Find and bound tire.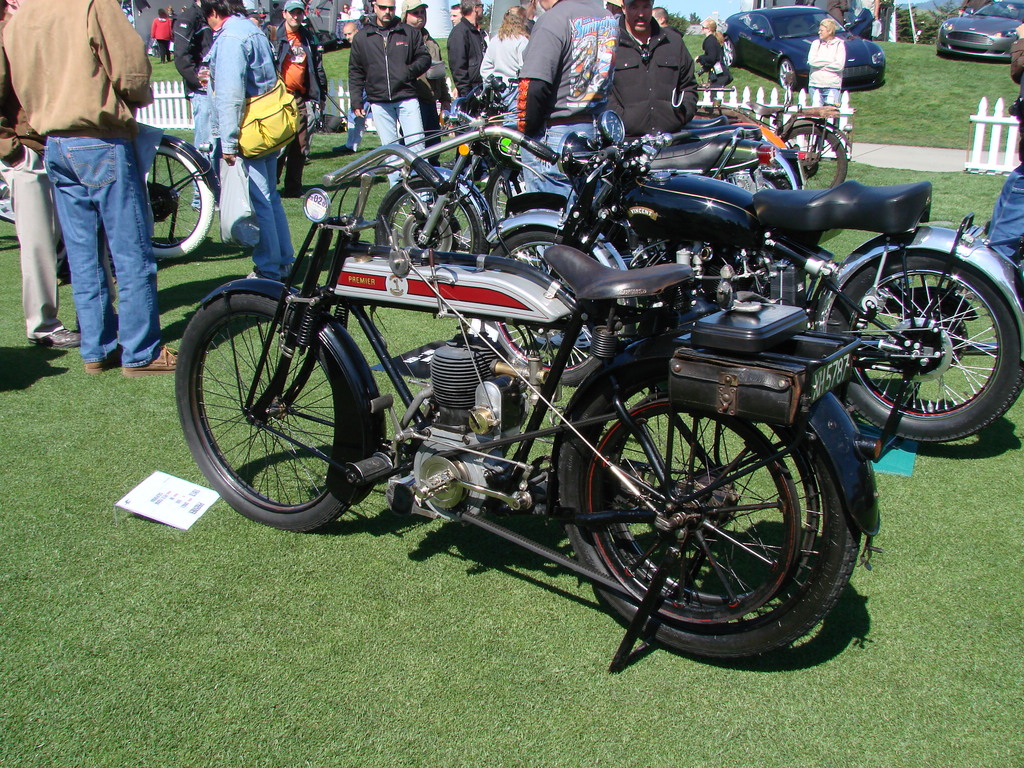
Bound: rect(372, 177, 490, 256).
